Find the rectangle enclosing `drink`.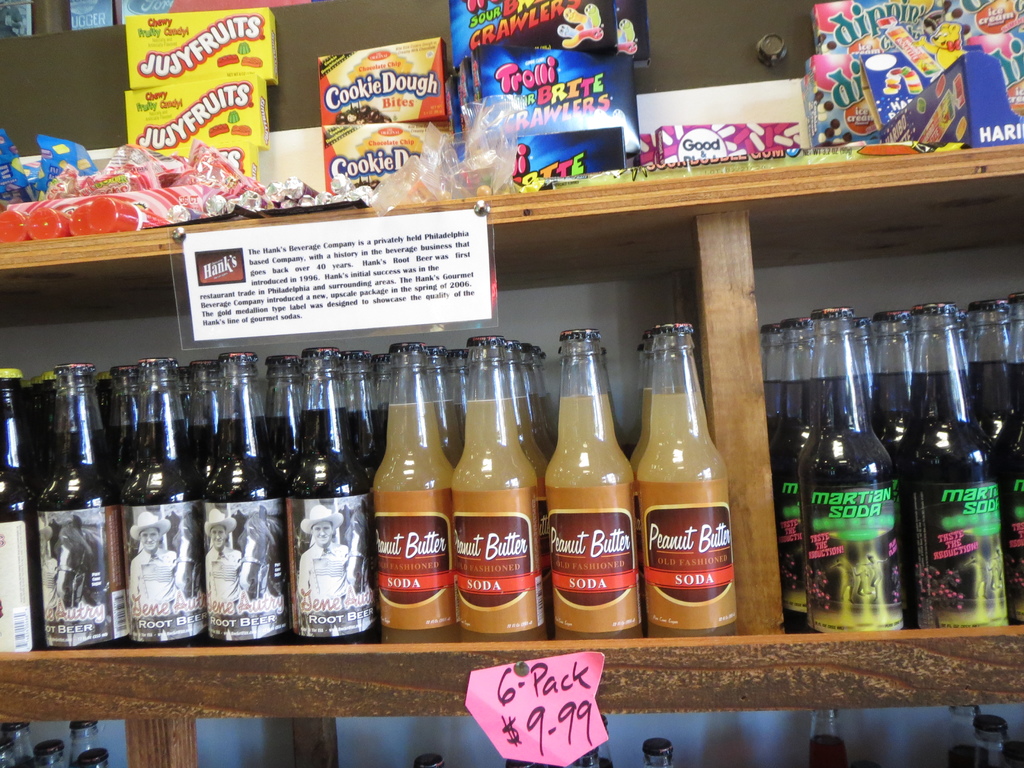
BBox(900, 297, 1005, 627).
